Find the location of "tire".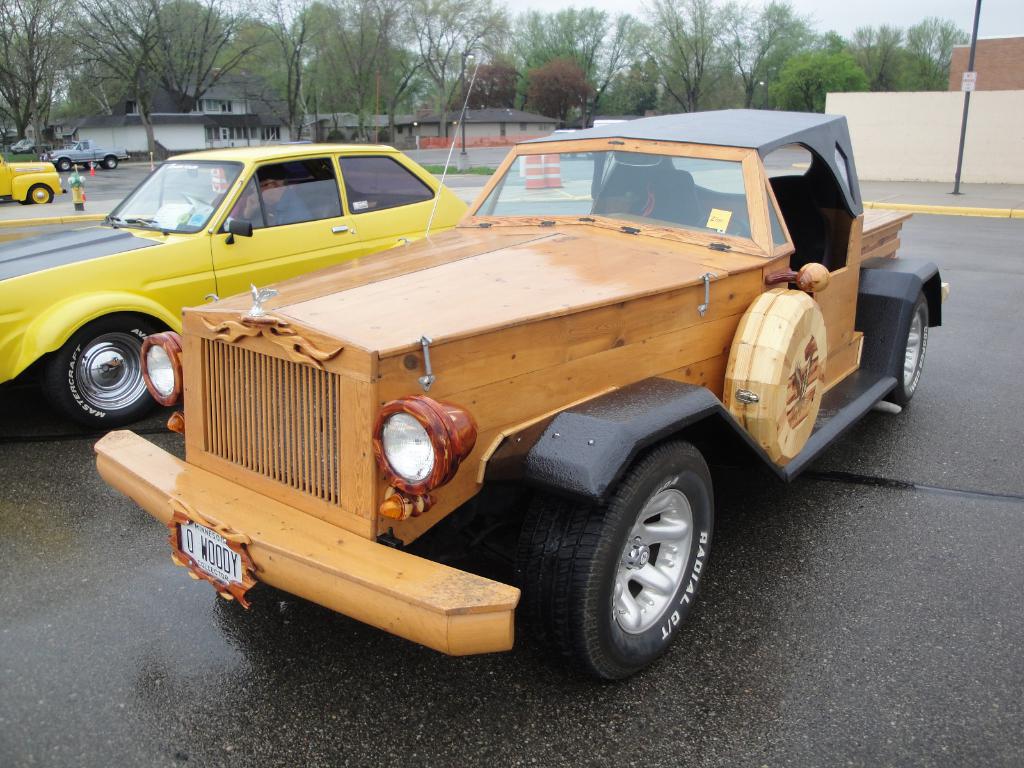
Location: select_region(884, 287, 930, 404).
